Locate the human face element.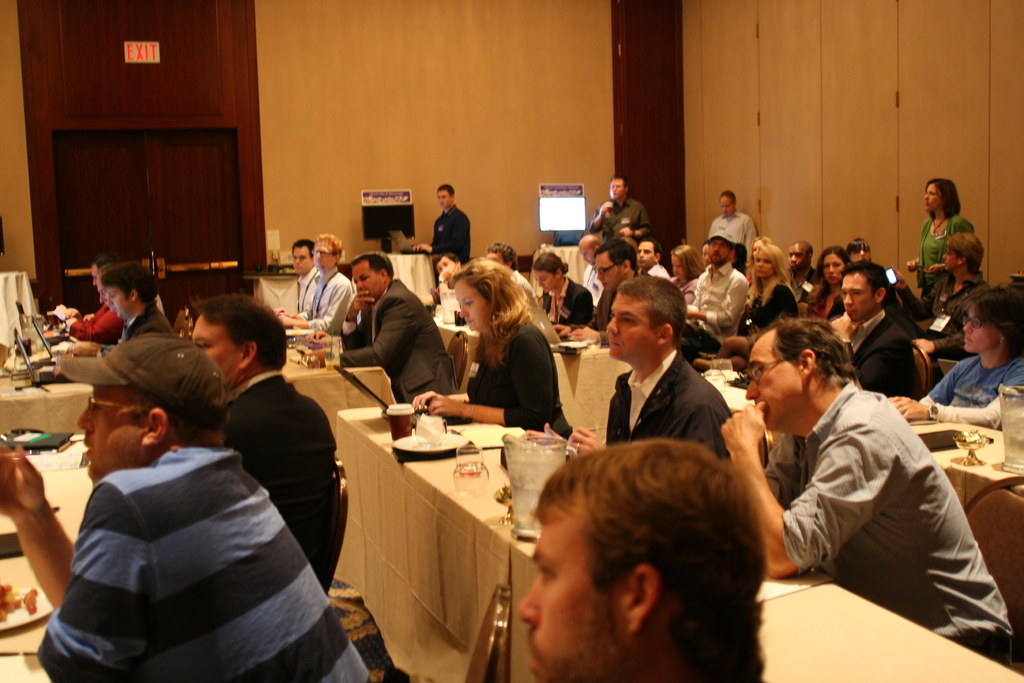
Element bbox: {"x1": 637, "y1": 242, "x2": 657, "y2": 265}.
